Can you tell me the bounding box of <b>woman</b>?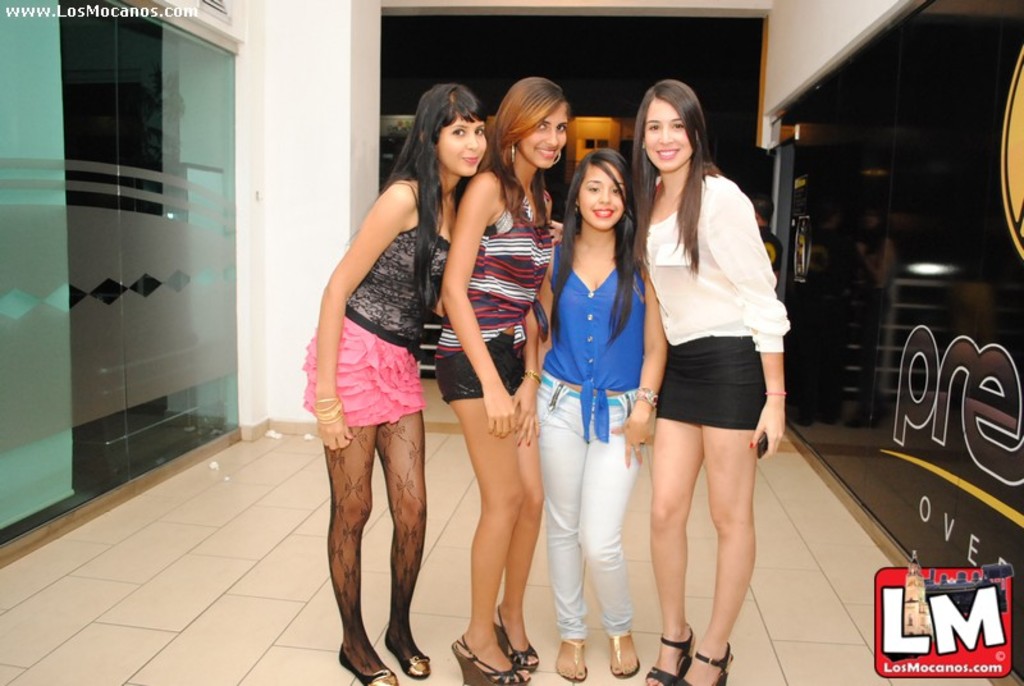
<region>300, 77, 486, 685</region>.
